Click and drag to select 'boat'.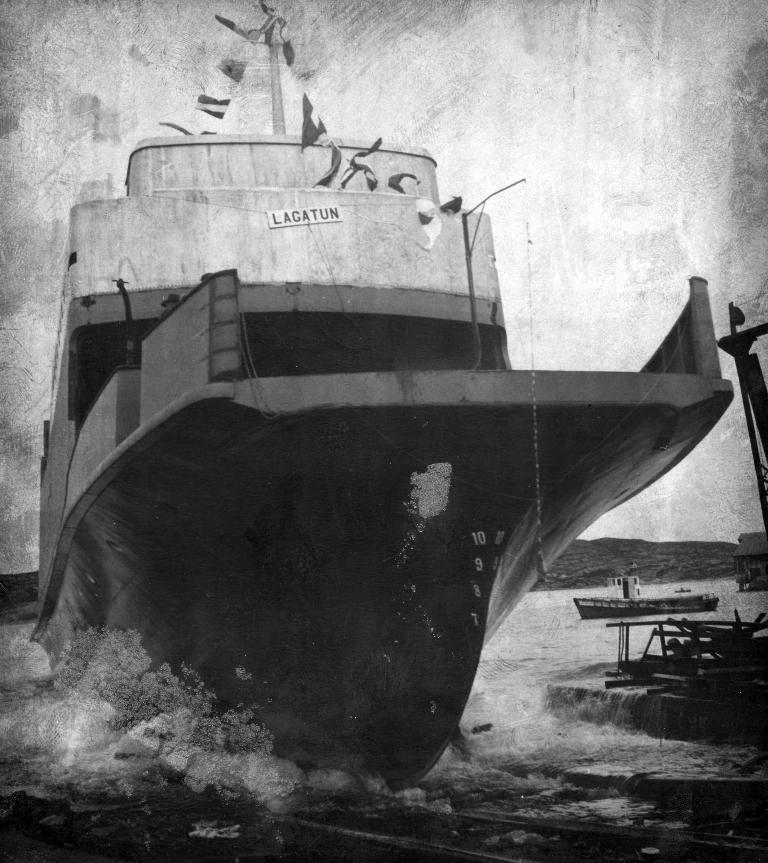
Selection: 742 552 767 597.
